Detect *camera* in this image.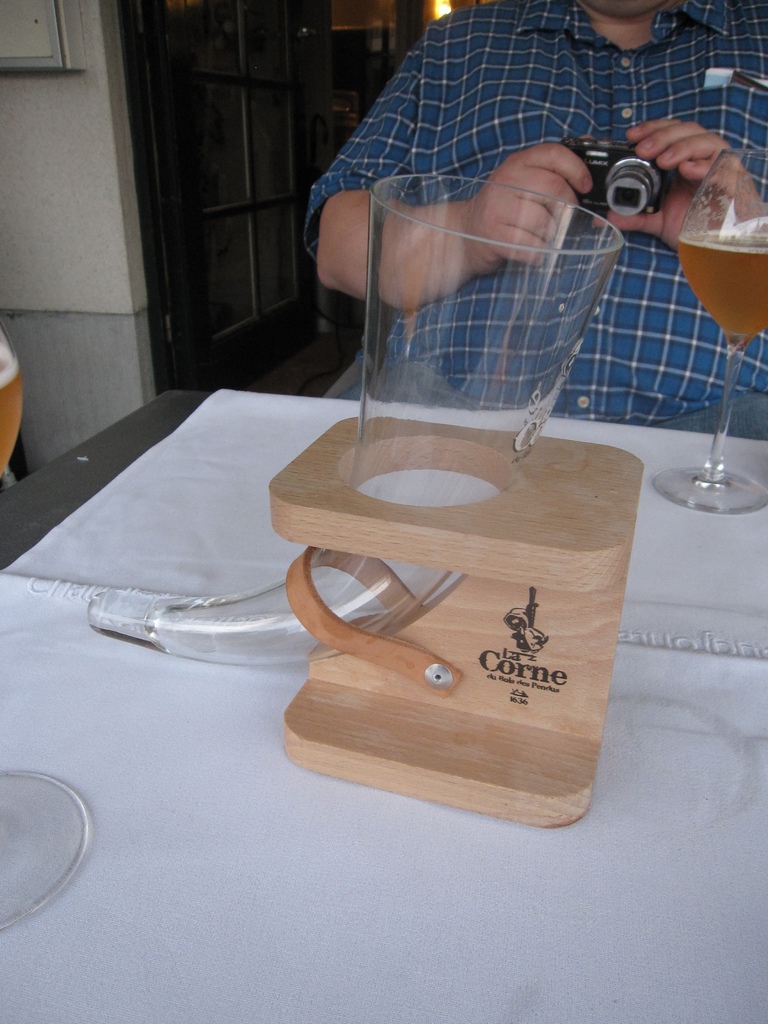
Detection: Rect(596, 101, 686, 213).
